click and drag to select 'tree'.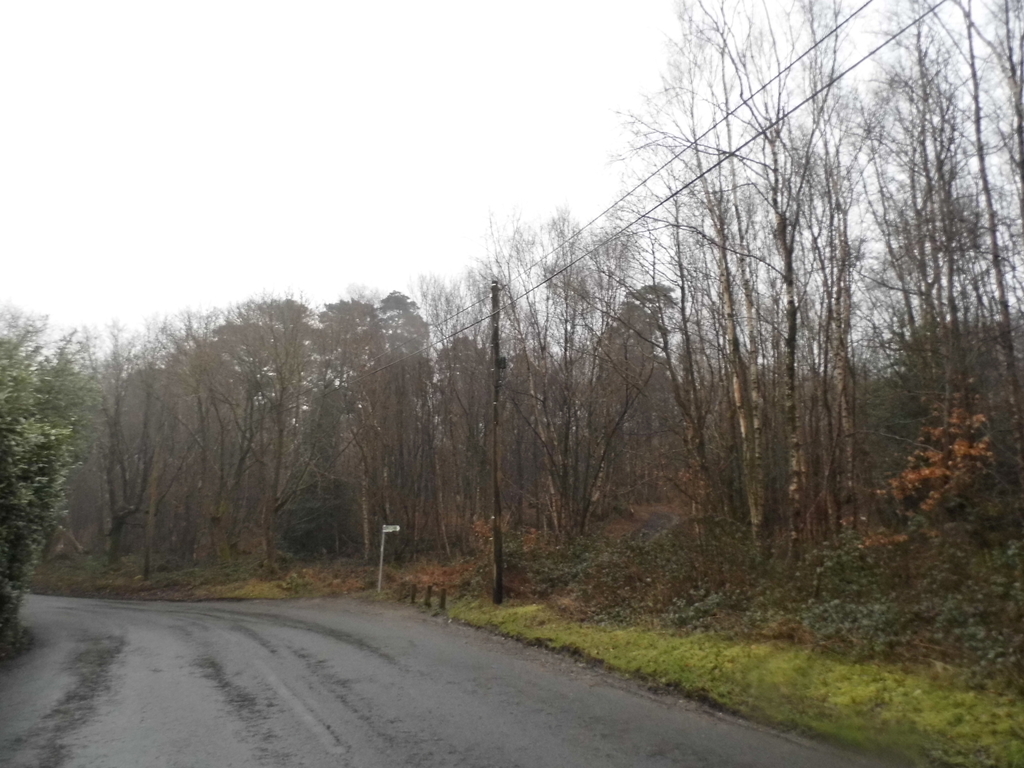
Selection: 126 314 187 548.
